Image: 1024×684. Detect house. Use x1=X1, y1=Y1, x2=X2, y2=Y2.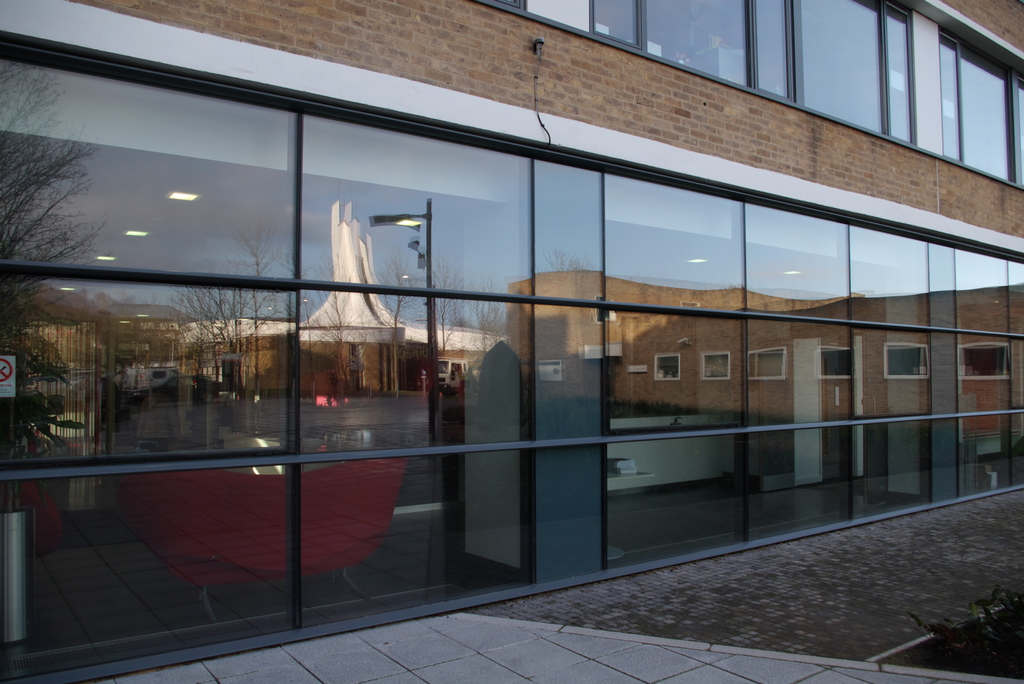
x1=506, y1=270, x2=1023, y2=441.
